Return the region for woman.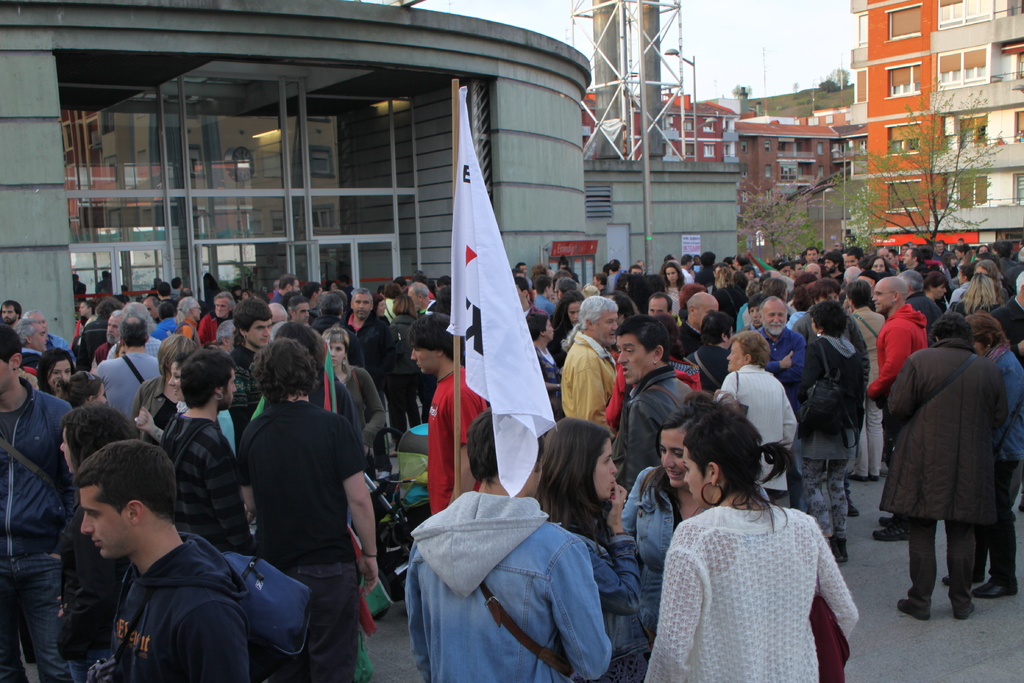
{"x1": 662, "y1": 261, "x2": 687, "y2": 322}.
